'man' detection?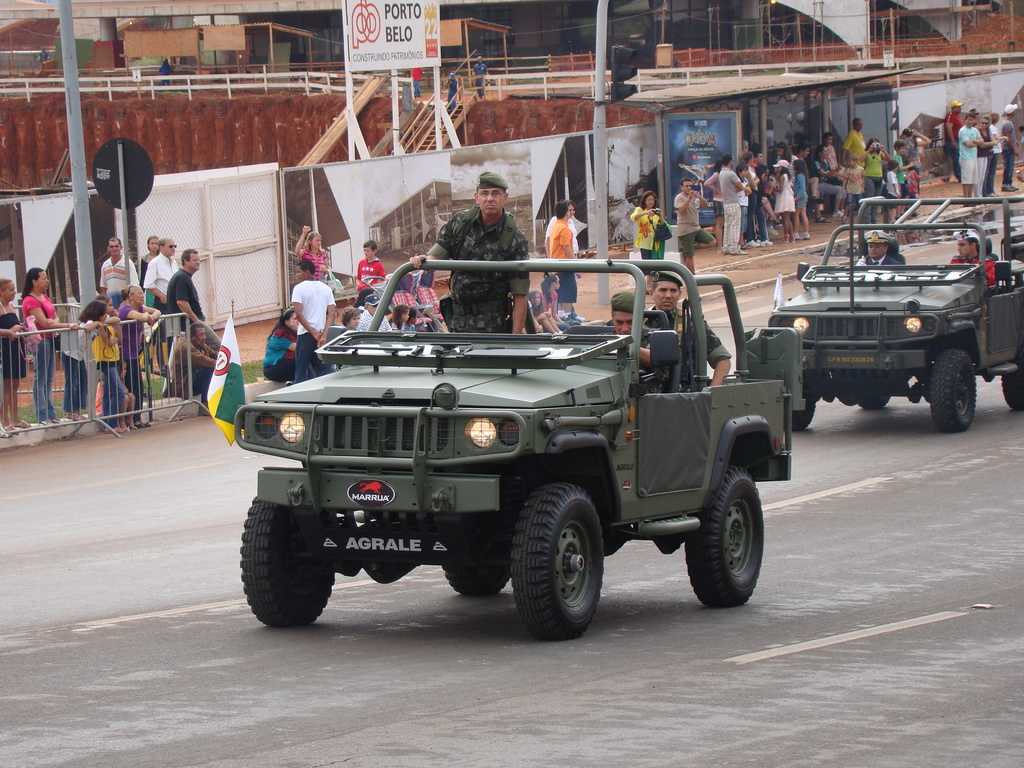
(949, 228, 997, 289)
